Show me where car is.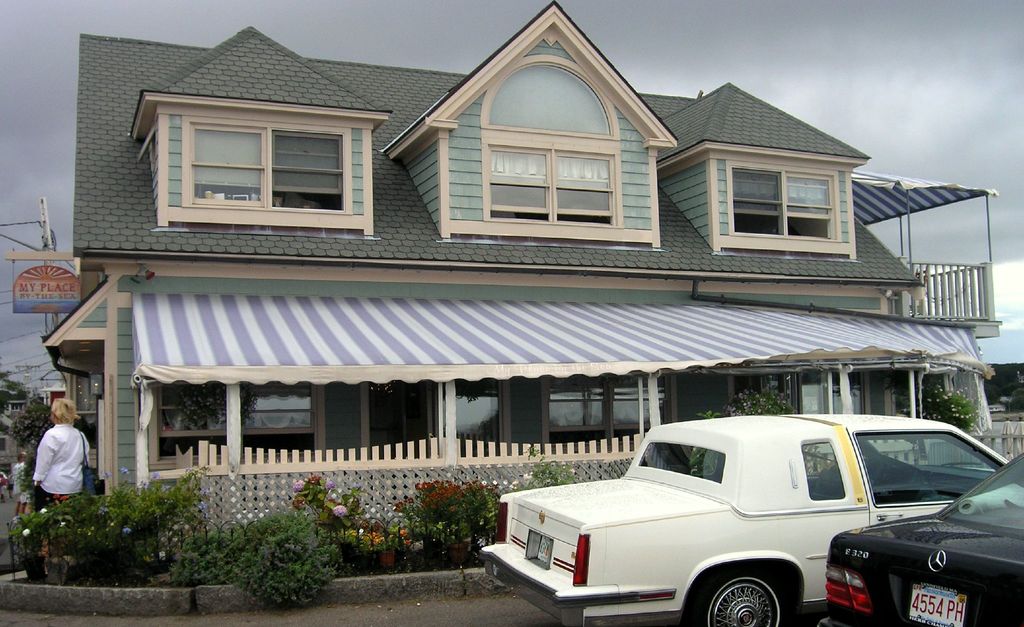
car is at left=825, top=459, right=1023, bottom=626.
